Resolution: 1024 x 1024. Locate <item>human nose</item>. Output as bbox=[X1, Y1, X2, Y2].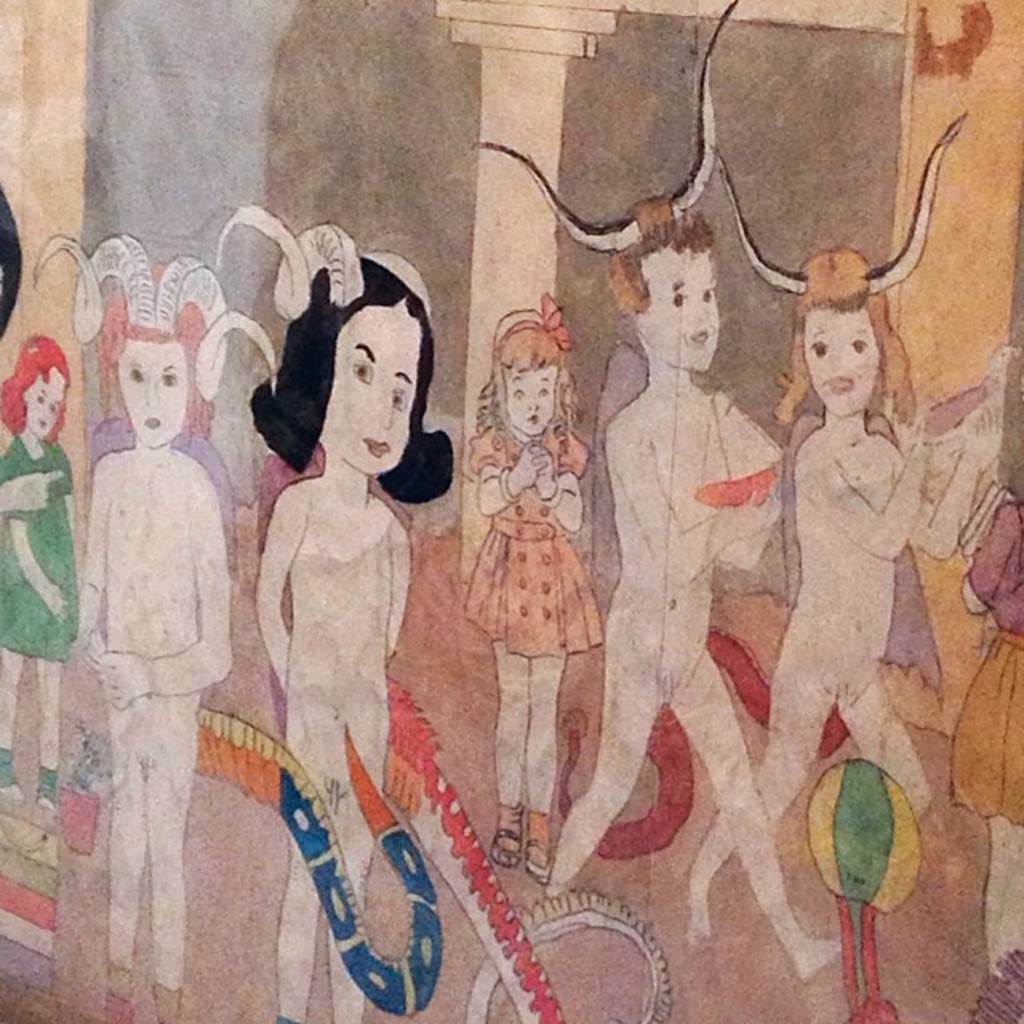
bbox=[378, 384, 392, 426].
